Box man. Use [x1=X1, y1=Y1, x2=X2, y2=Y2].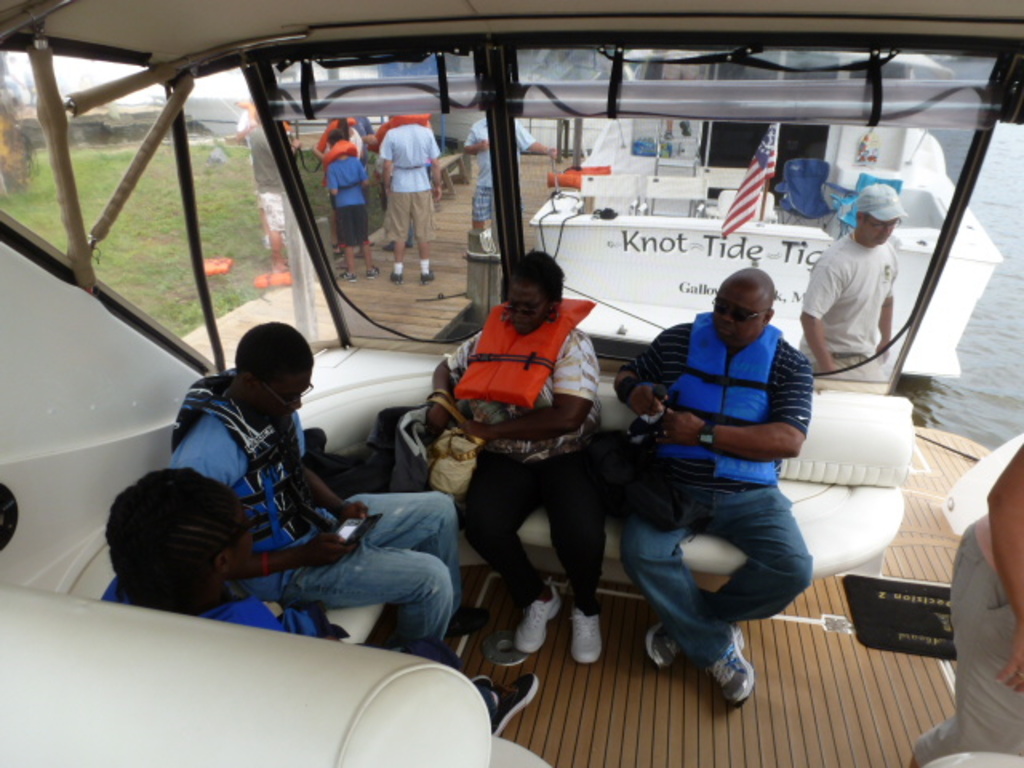
[x1=461, y1=114, x2=560, y2=229].
